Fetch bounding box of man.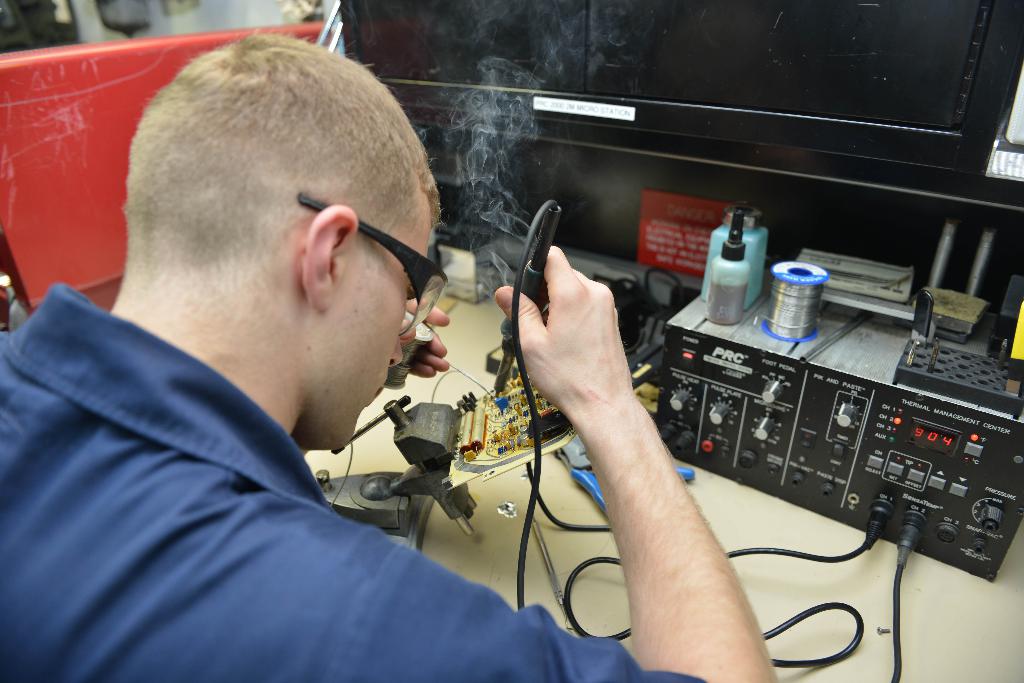
Bbox: 17:8:575:682.
